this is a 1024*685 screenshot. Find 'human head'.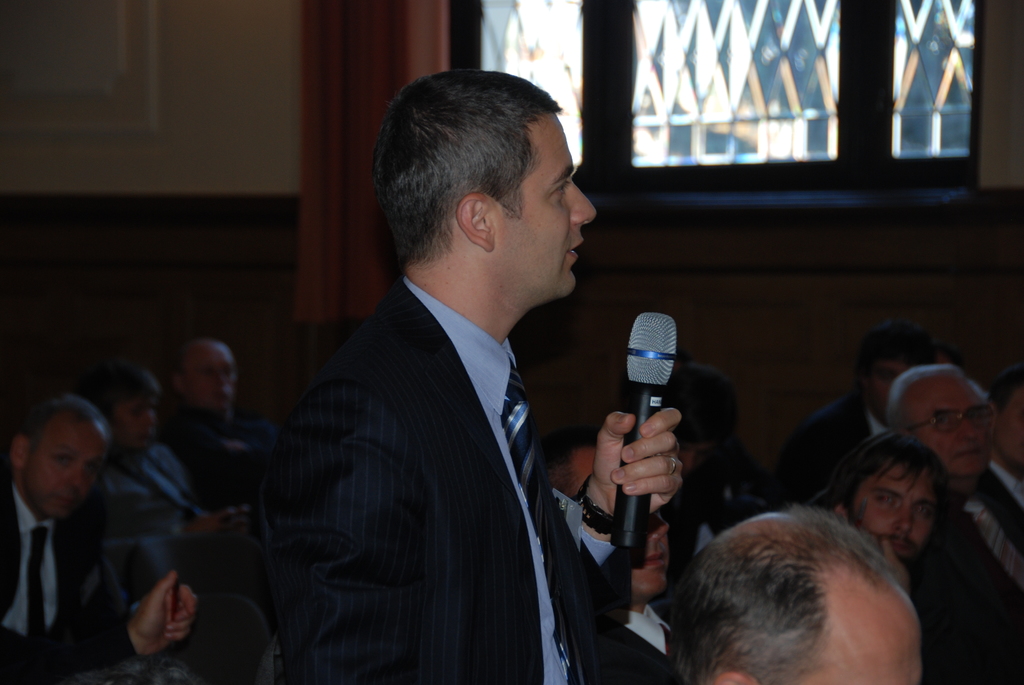
Bounding box: crop(855, 321, 929, 429).
